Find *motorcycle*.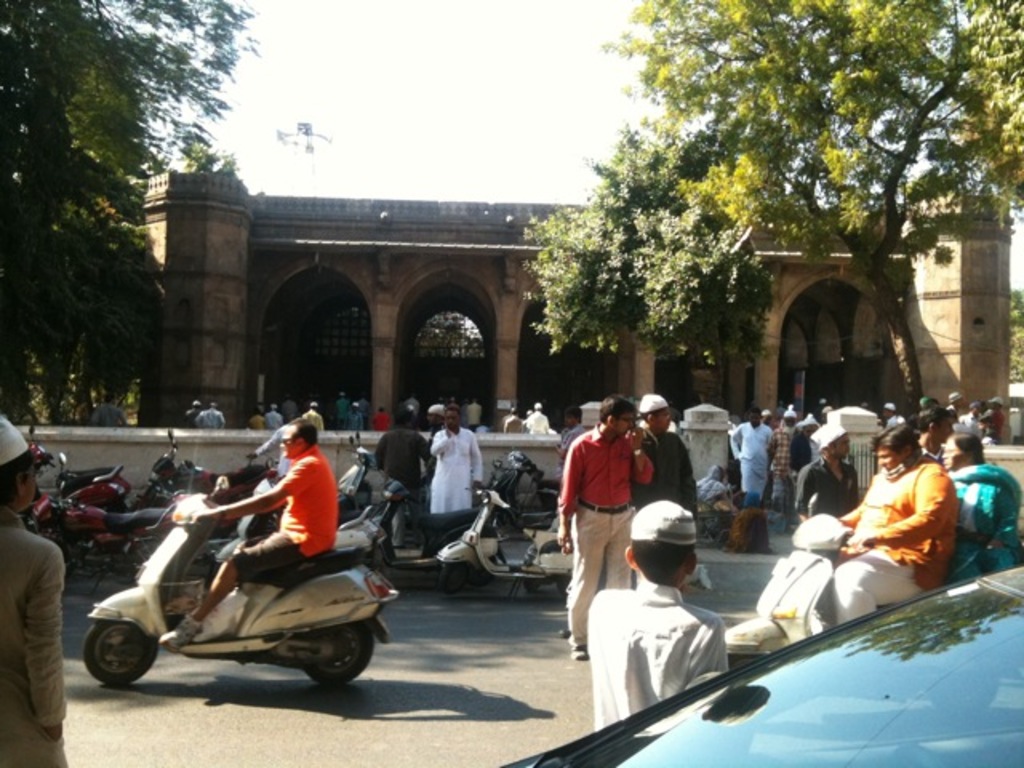
detection(80, 474, 394, 710).
